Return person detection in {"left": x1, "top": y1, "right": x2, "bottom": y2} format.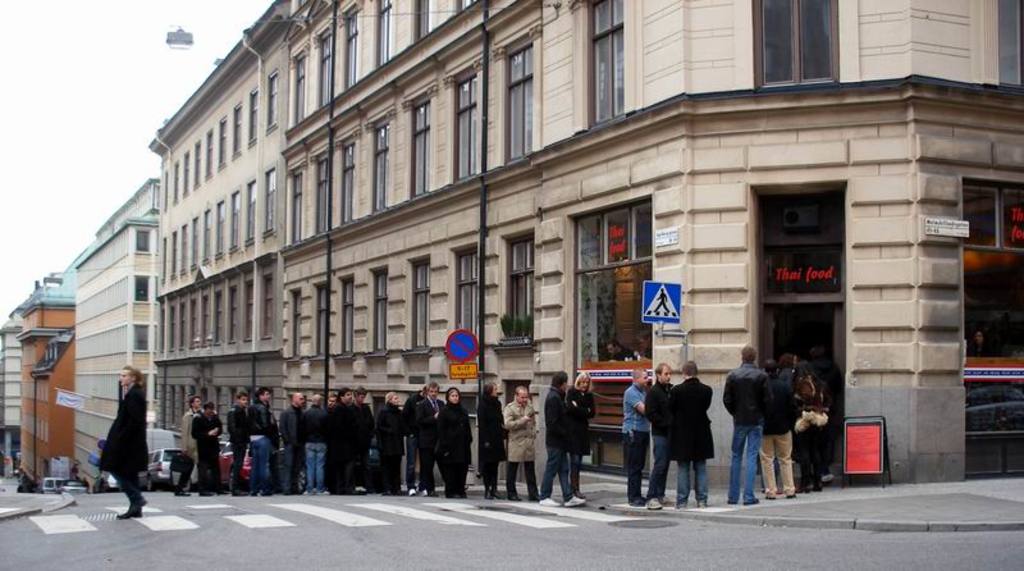
{"left": 566, "top": 369, "right": 596, "bottom": 495}.
